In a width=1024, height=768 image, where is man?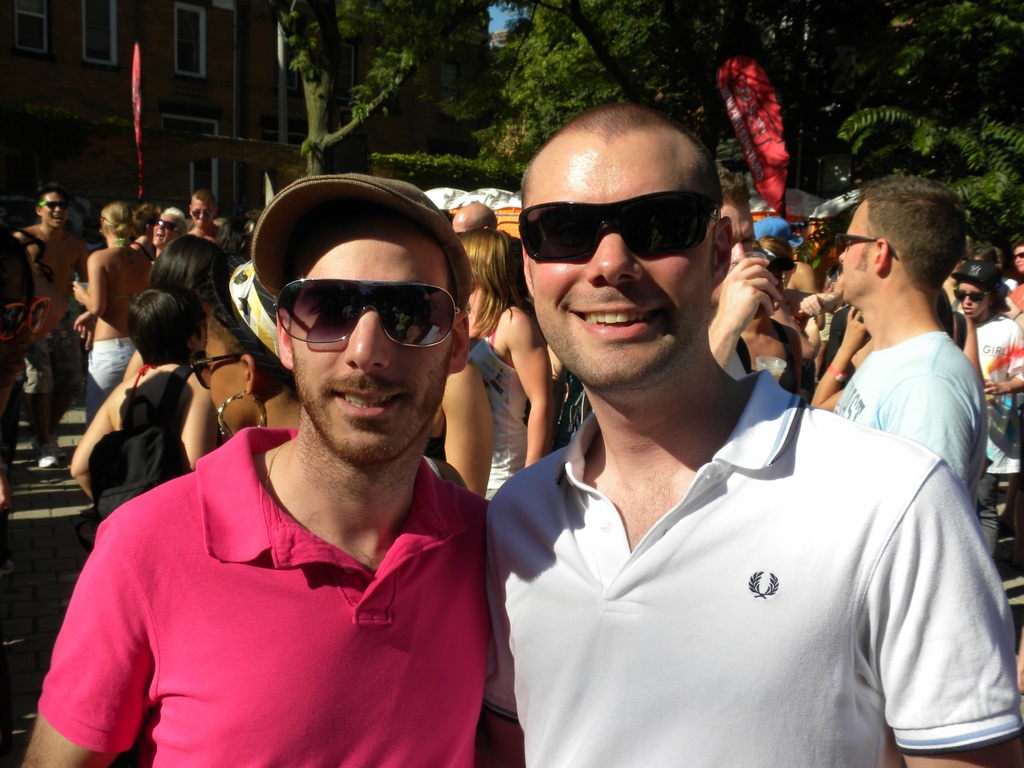
<box>17,173,491,767</box>.
